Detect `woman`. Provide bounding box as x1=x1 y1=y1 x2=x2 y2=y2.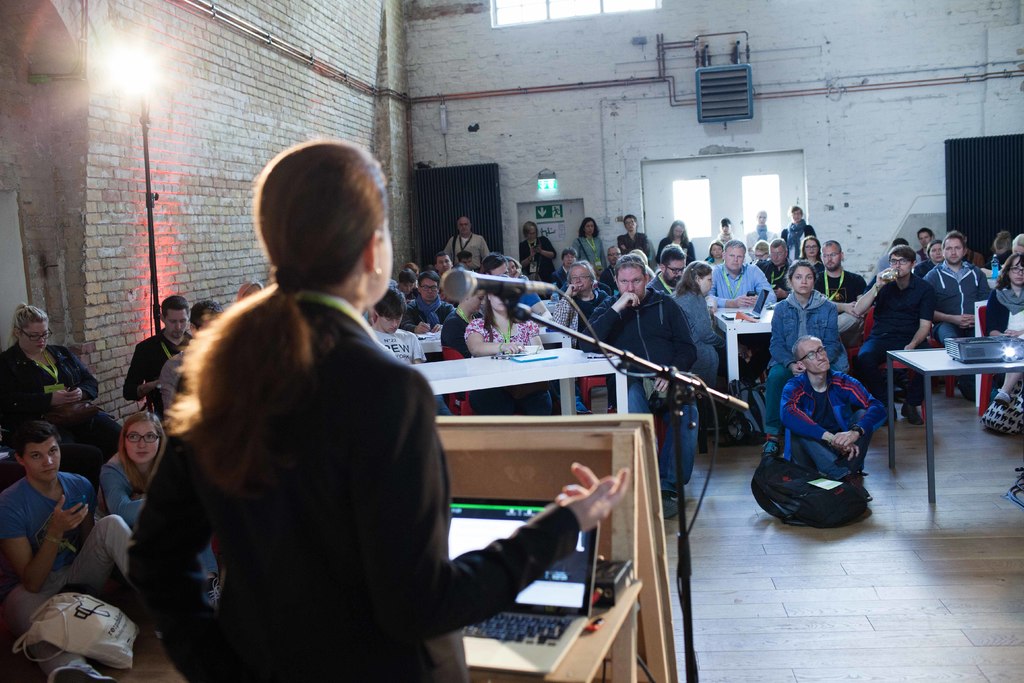
x1=465 y1=290 x2=552 y2=418.
